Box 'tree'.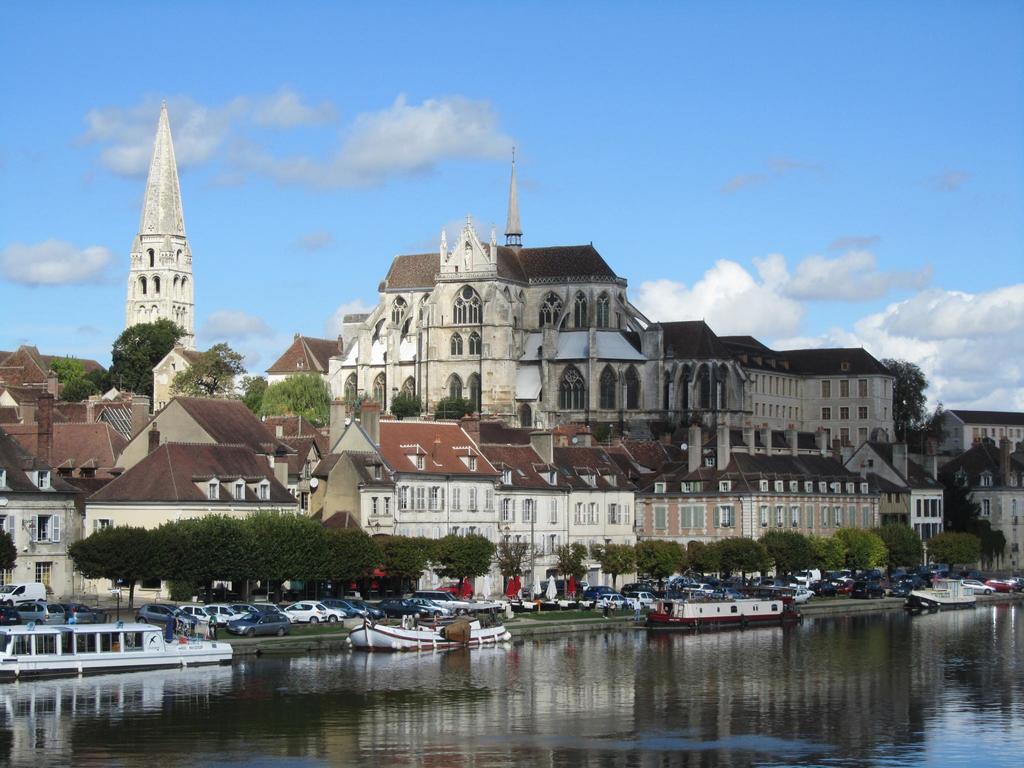
box(346, 390, 367, 412).
